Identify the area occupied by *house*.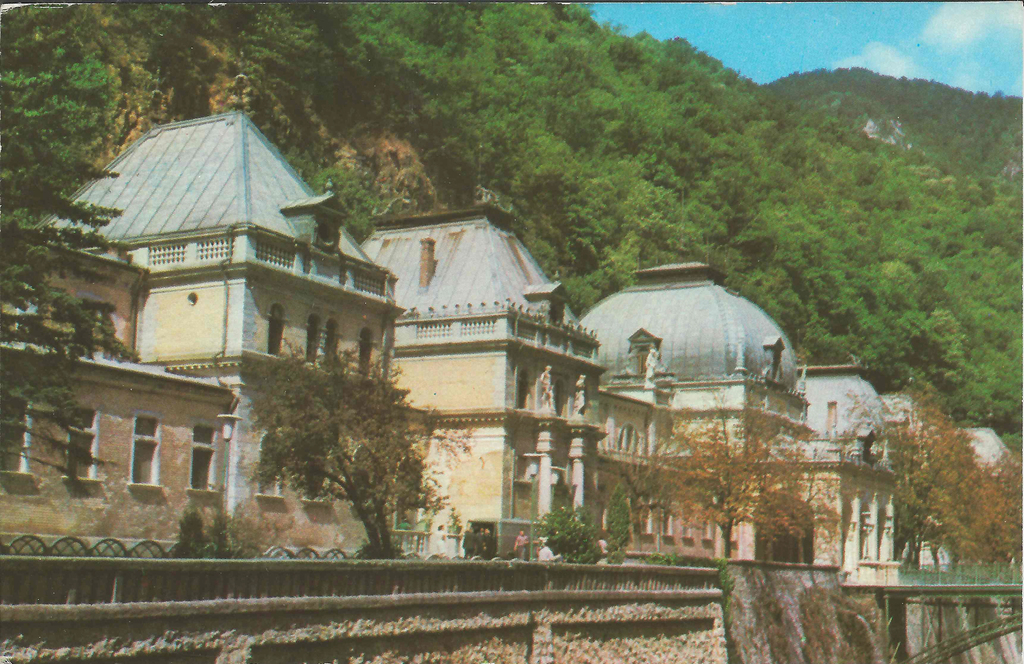
Area: [577,255,805,565].
